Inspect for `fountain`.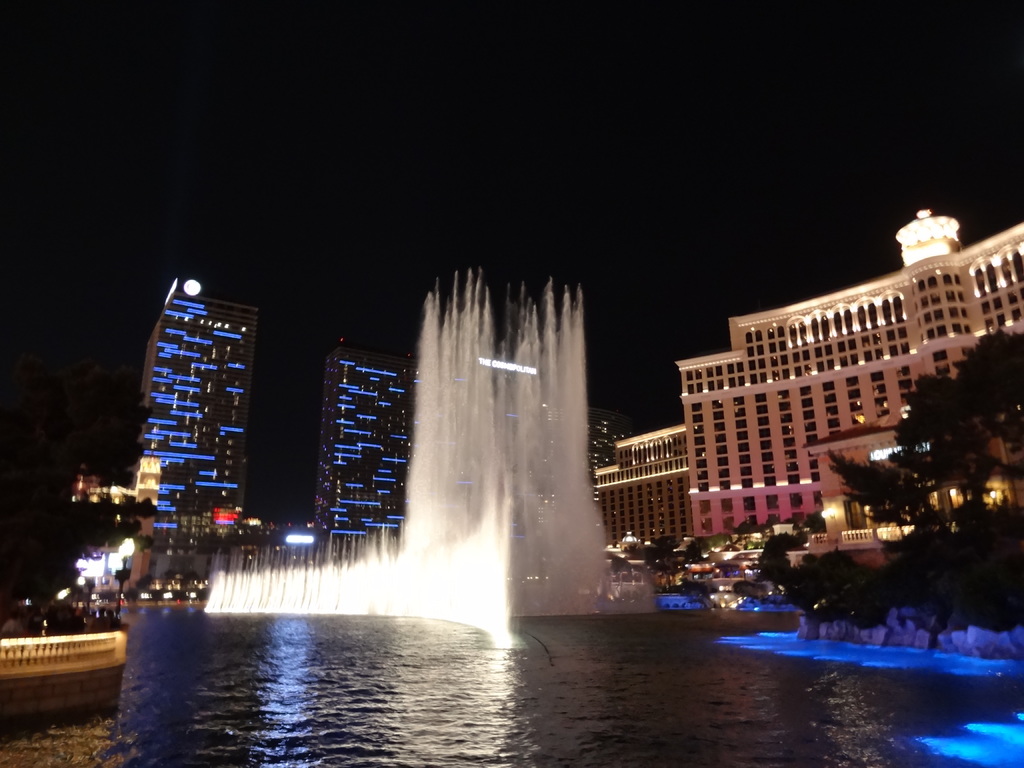
Inspection: bbox=(204, 245, 676, 673).
